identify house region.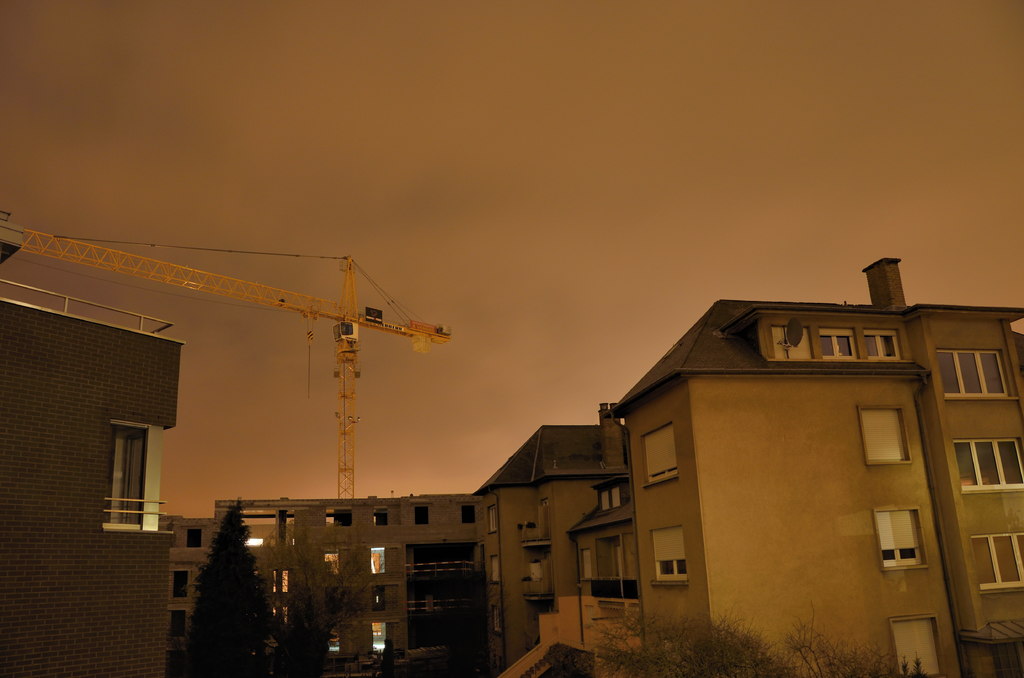
Region: Rect(735, 295, 815, 677).
